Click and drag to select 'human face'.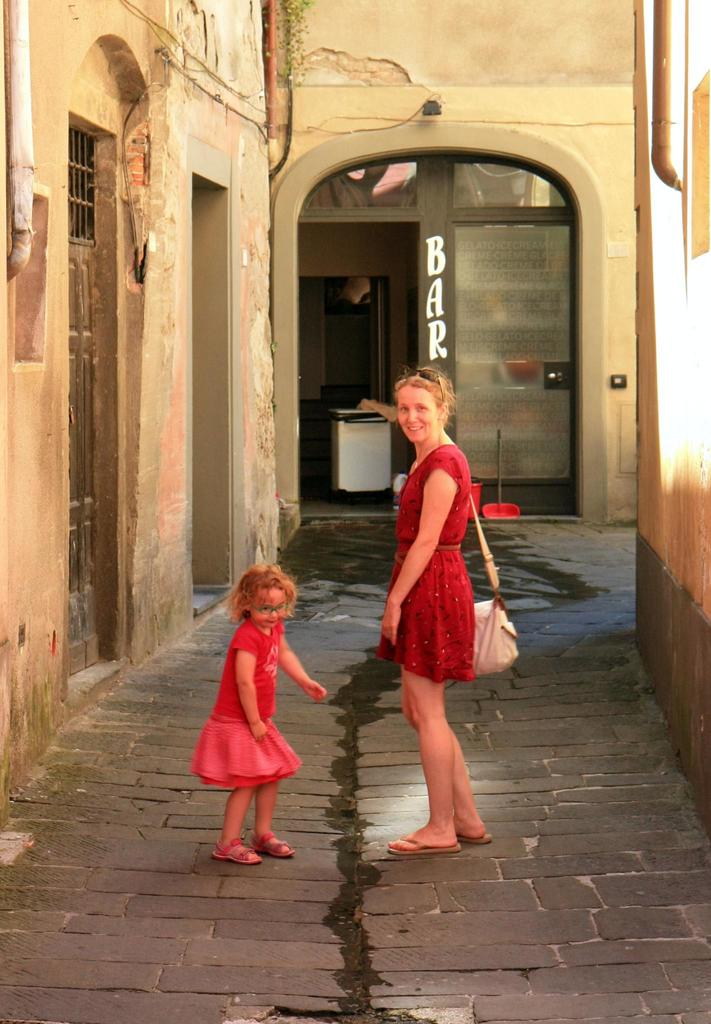
Selection: rect(246, 575, 293, 624).
